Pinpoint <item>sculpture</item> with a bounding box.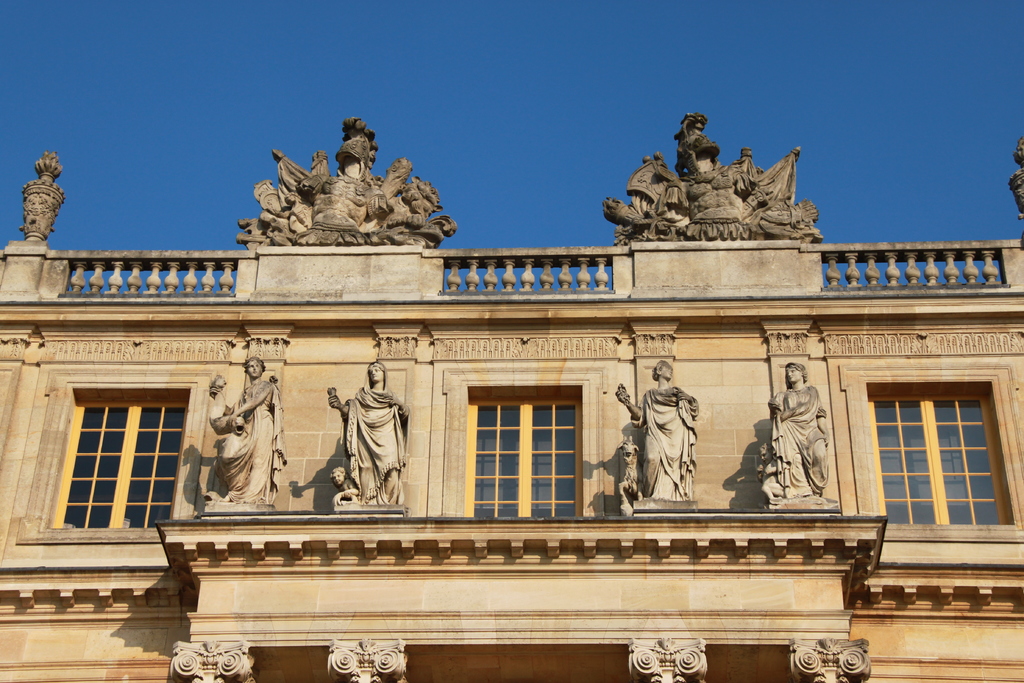
[left=240, top=115, right=442, bottom=258].
